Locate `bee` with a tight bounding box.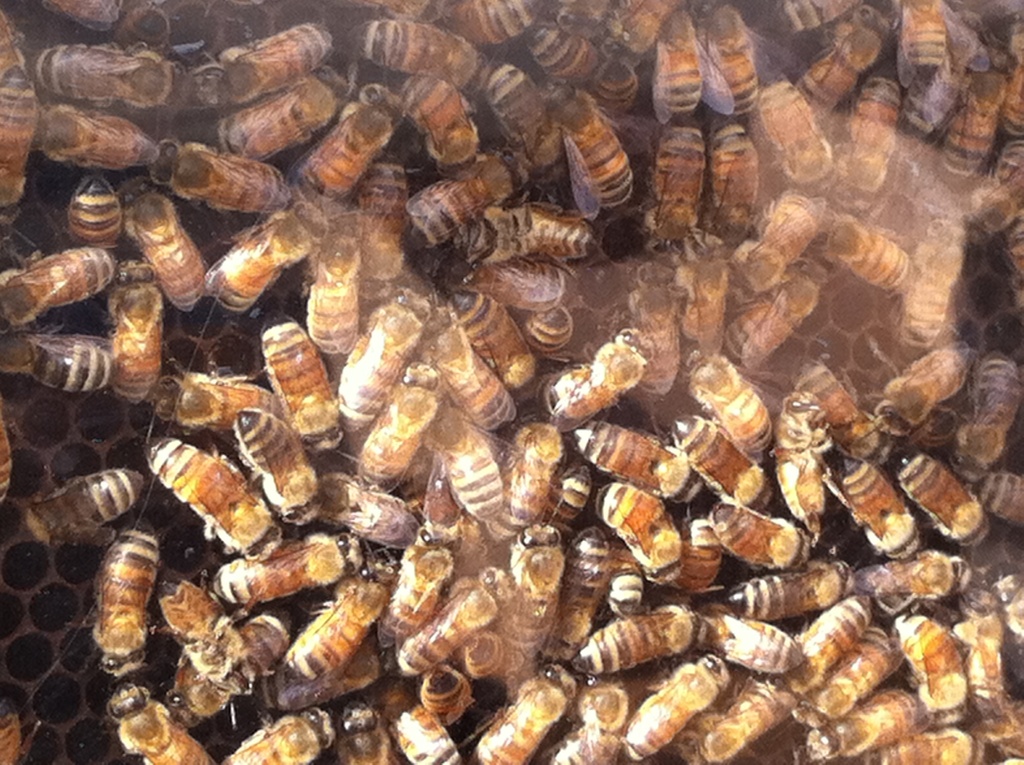
detection(340, 168, 406, 291).
